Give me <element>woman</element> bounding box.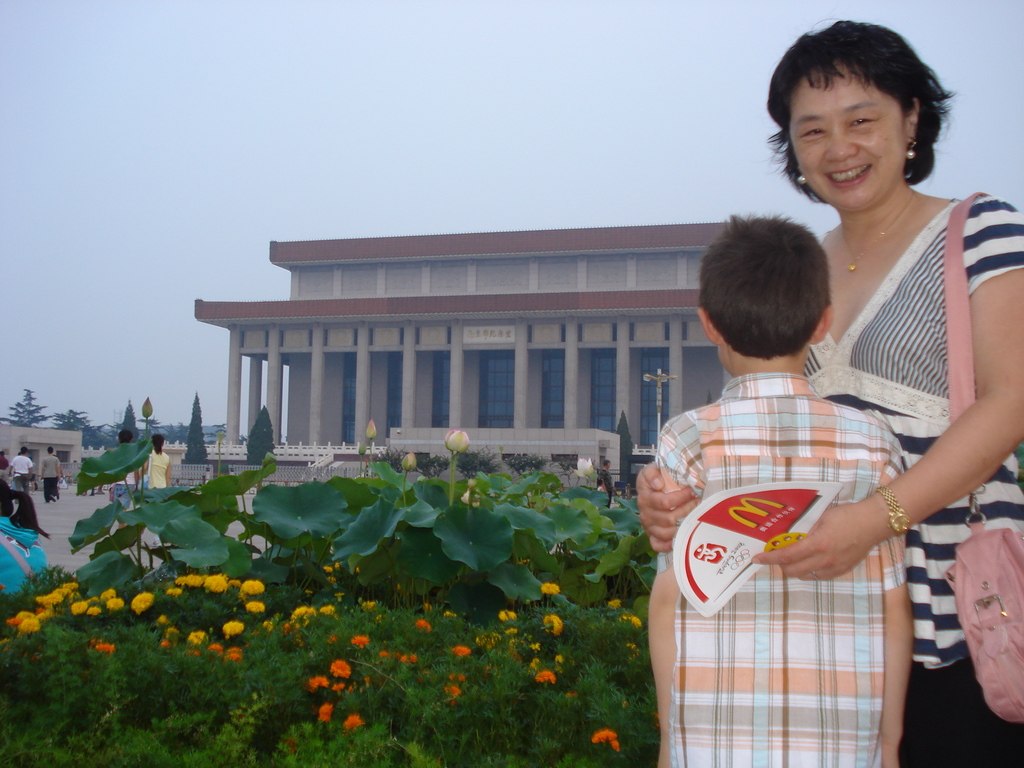
<region>716, 44, 1009, 705</region>.
